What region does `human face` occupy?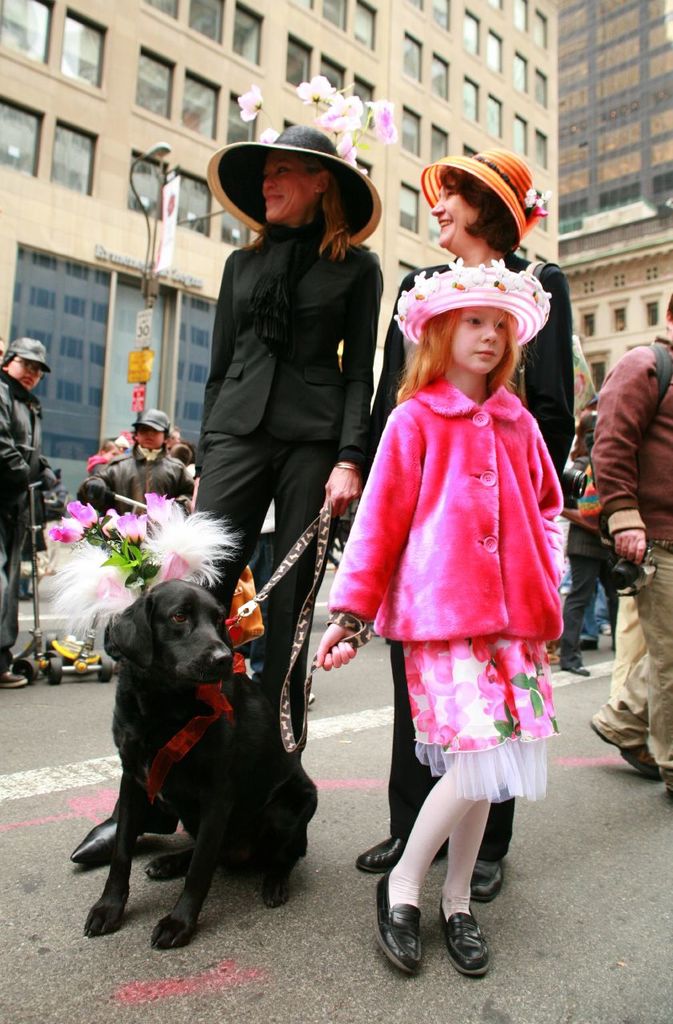
<region>261, 160, 314, 218</region>.
